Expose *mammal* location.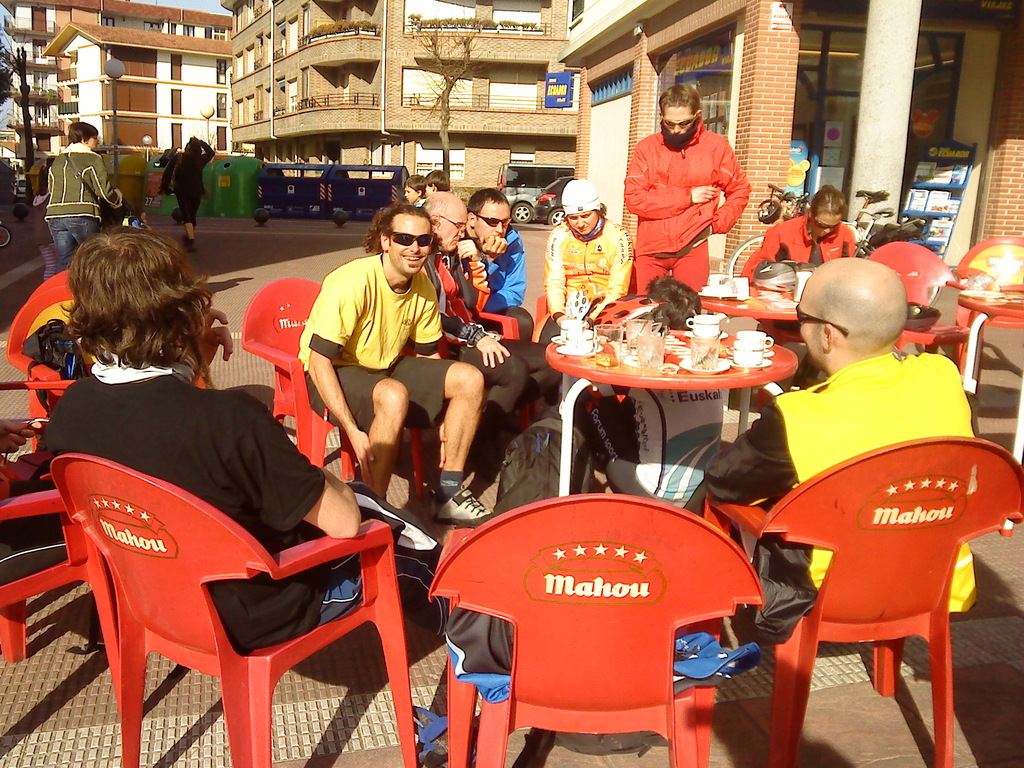
Exposed at [x1=0, y1=415, x2=63, y2=553].
